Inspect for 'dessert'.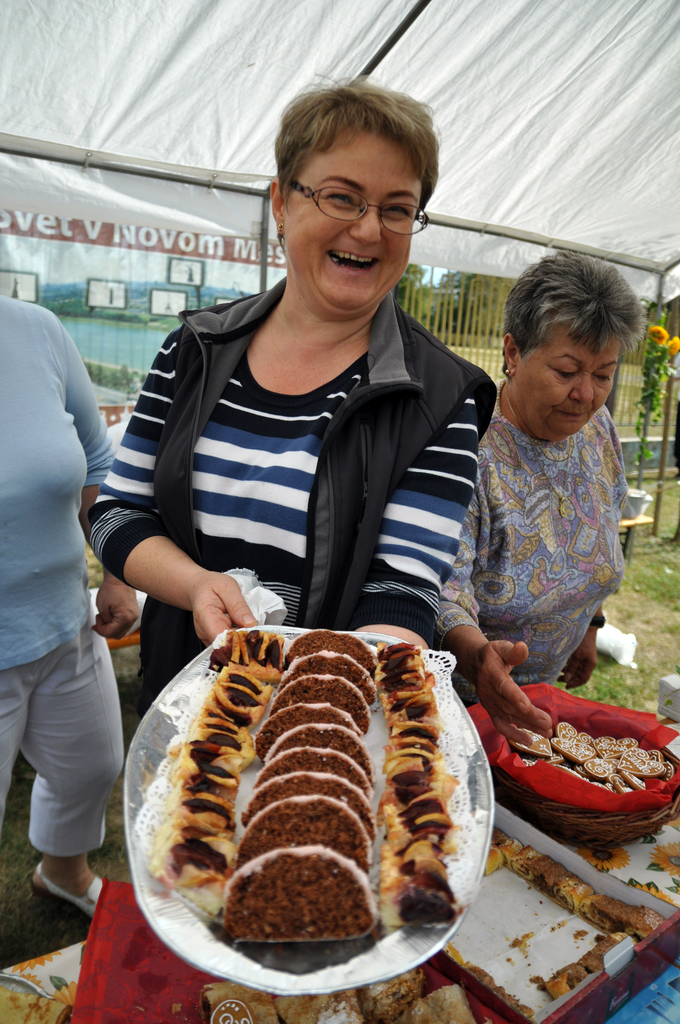
Inspection: x1=353, y1=950, x2=444, y2=1023.
